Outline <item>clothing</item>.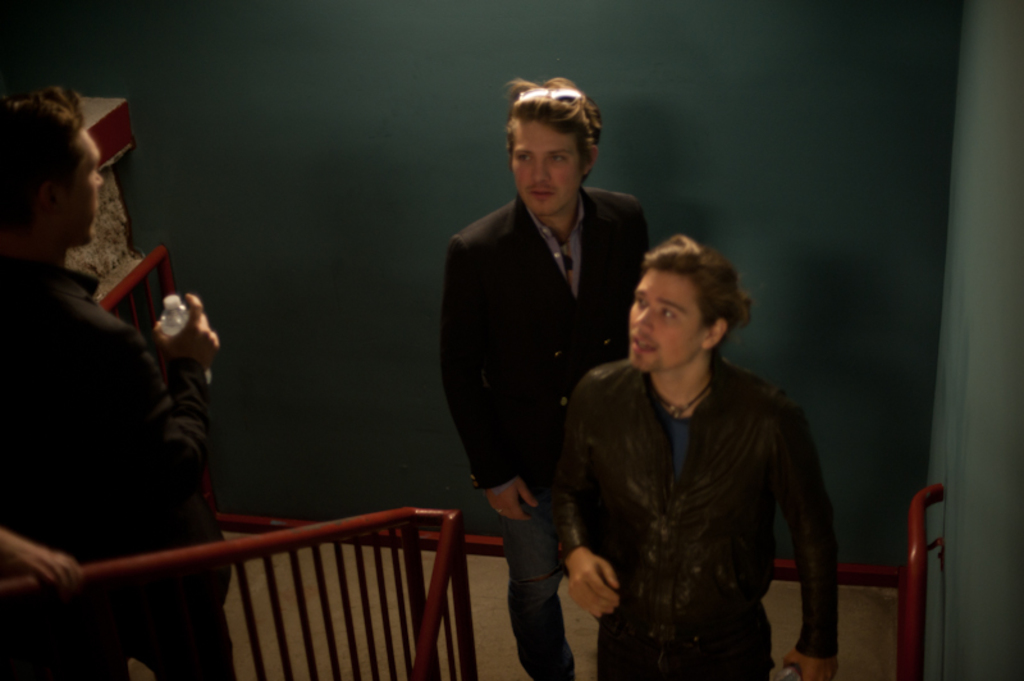
Outline: detection(498, 508, 570, 675).
